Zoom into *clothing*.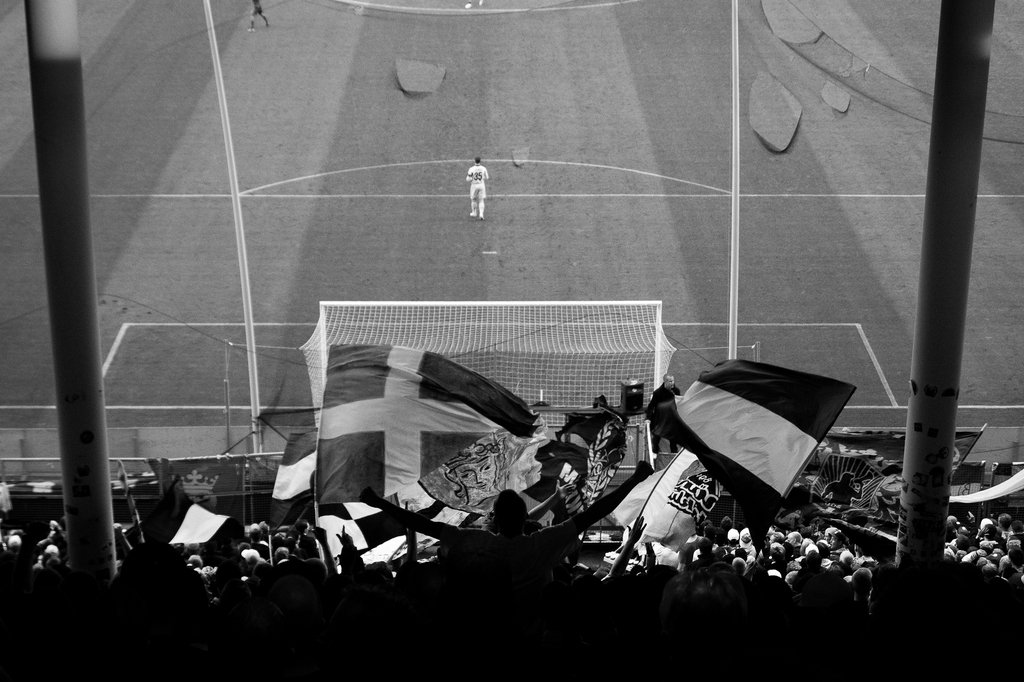
Zoom target: region(278, 431, 334, 502).
